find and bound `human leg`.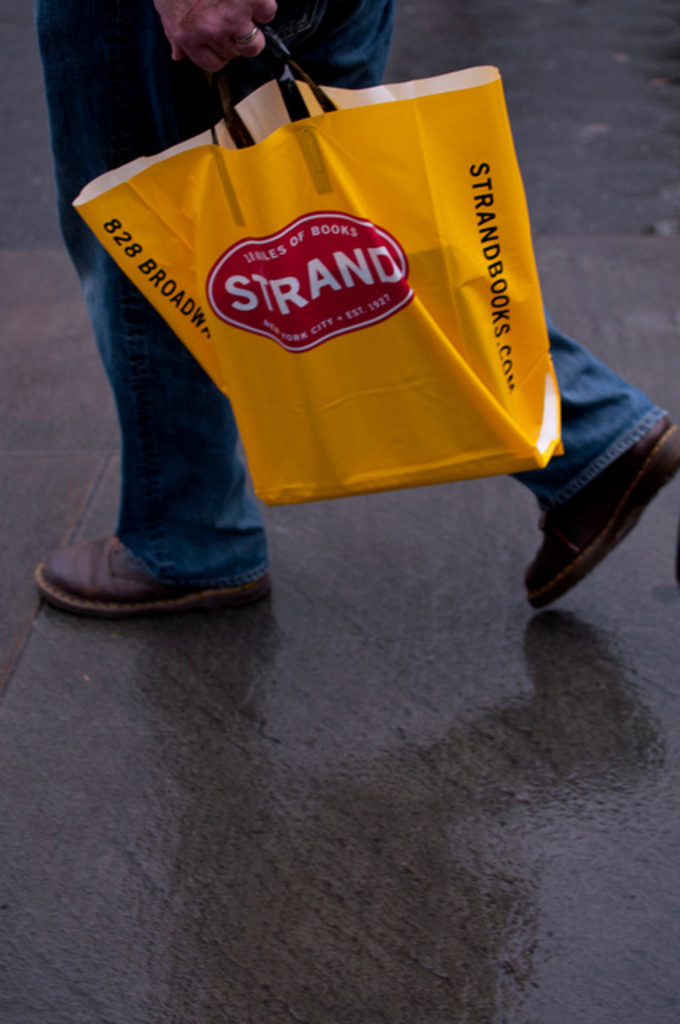
Bound: x1=278 y1=0 x2=678 y2=610.
